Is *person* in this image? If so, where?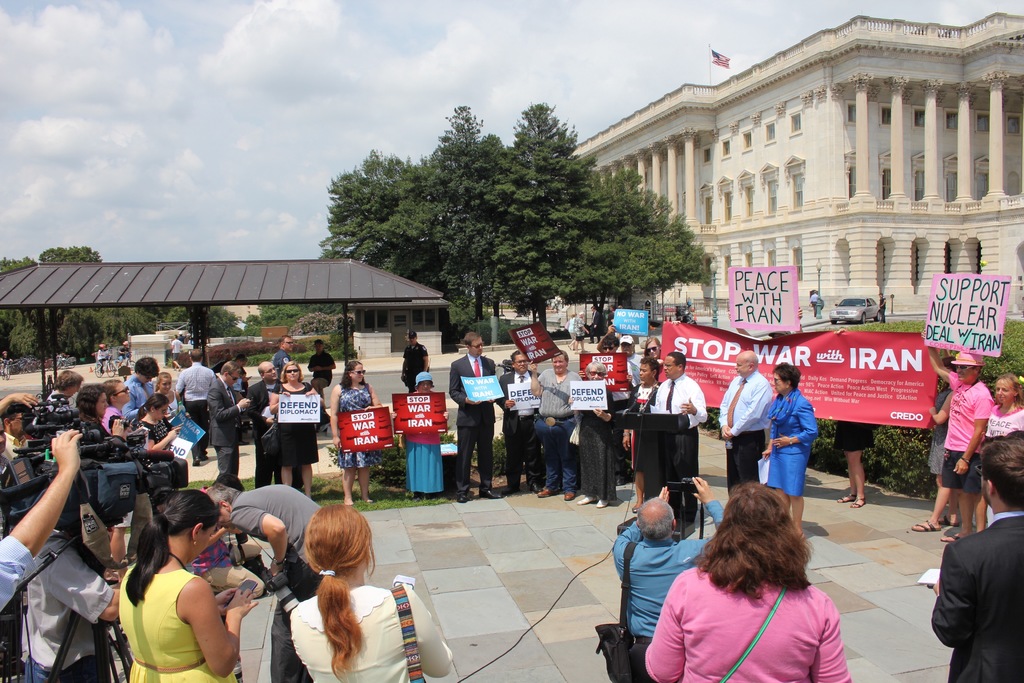
Yes, at 291 504 453 682.
